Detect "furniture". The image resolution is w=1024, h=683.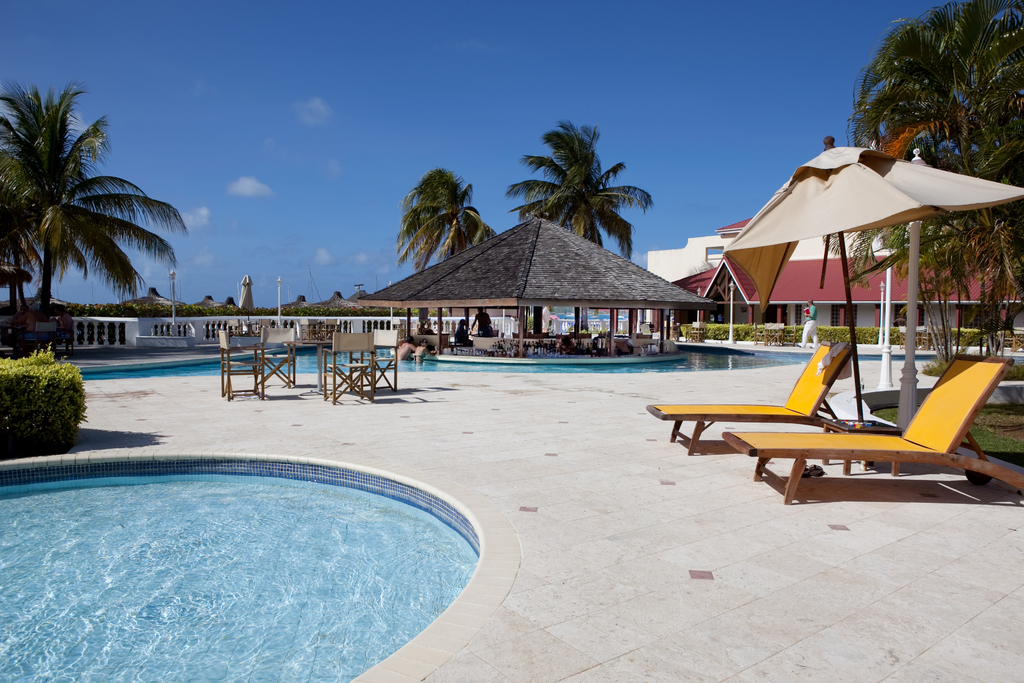
<box>820,416,906,476</box>.
